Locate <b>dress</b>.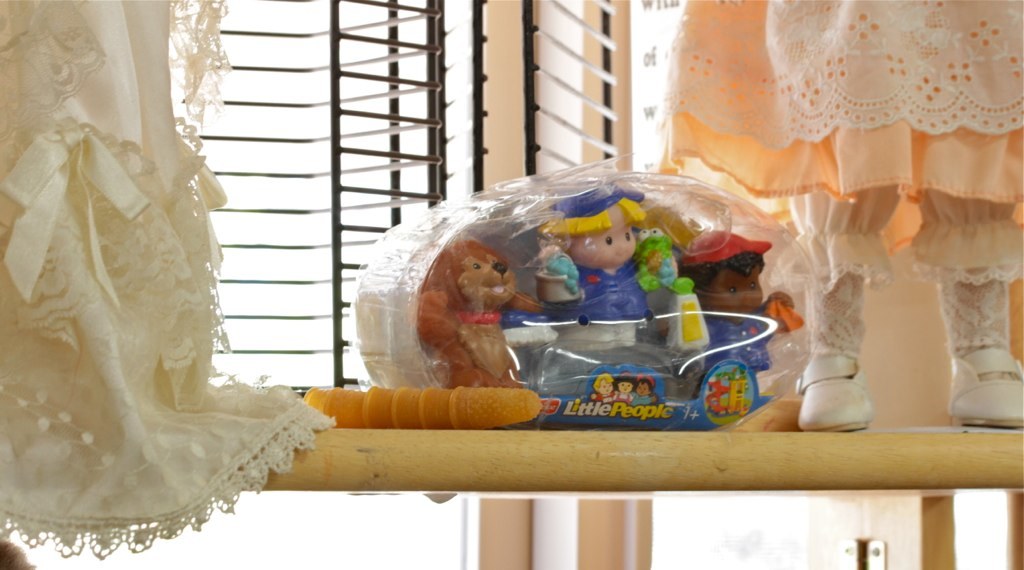
Bounding box: 0:0:331:569.
